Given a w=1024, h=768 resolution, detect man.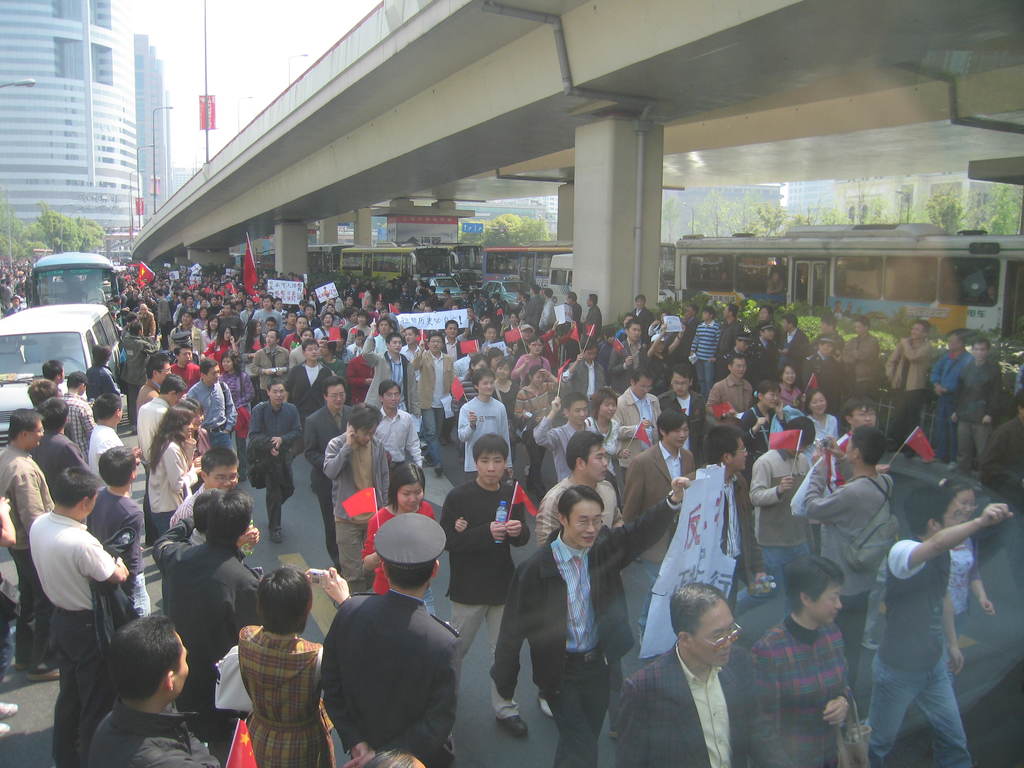
<box>80,609,225,767</box>.
